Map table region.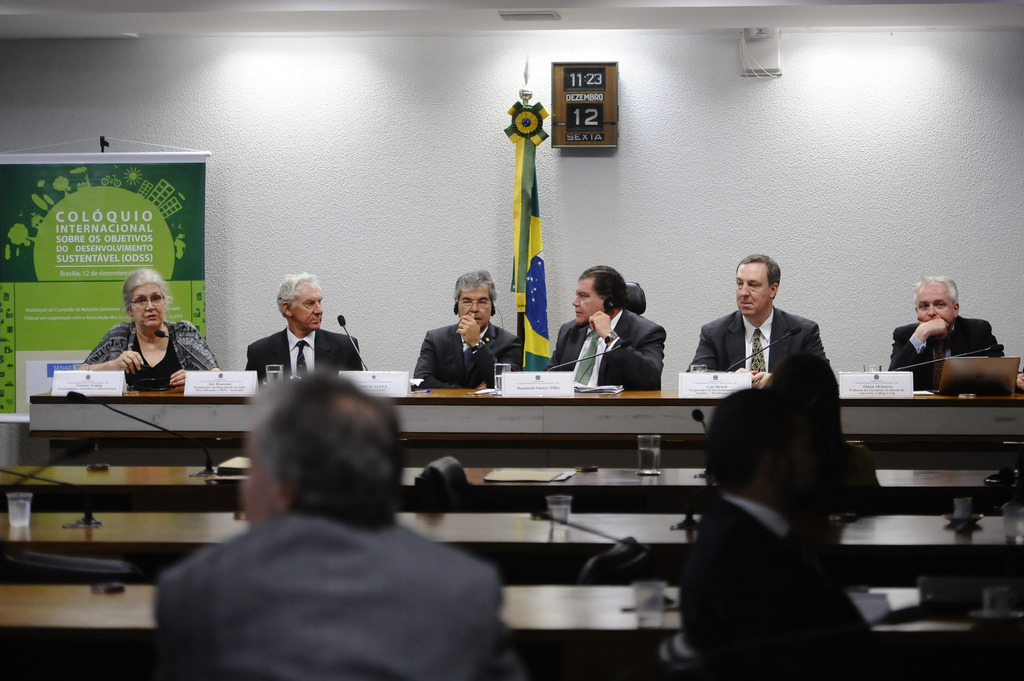
Mapped to [26, 369, 1023, 449].
